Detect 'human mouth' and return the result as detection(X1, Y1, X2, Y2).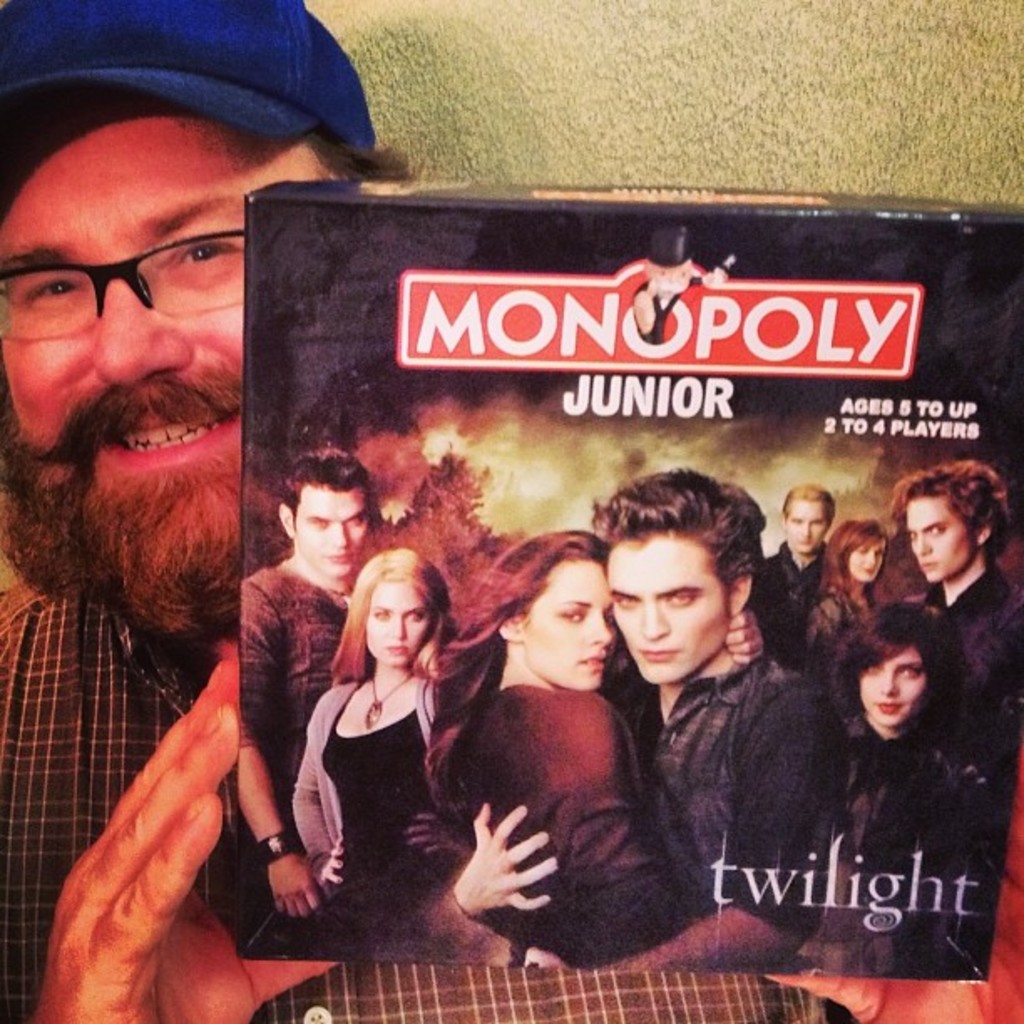
detection(97, 410, 234, 467).
